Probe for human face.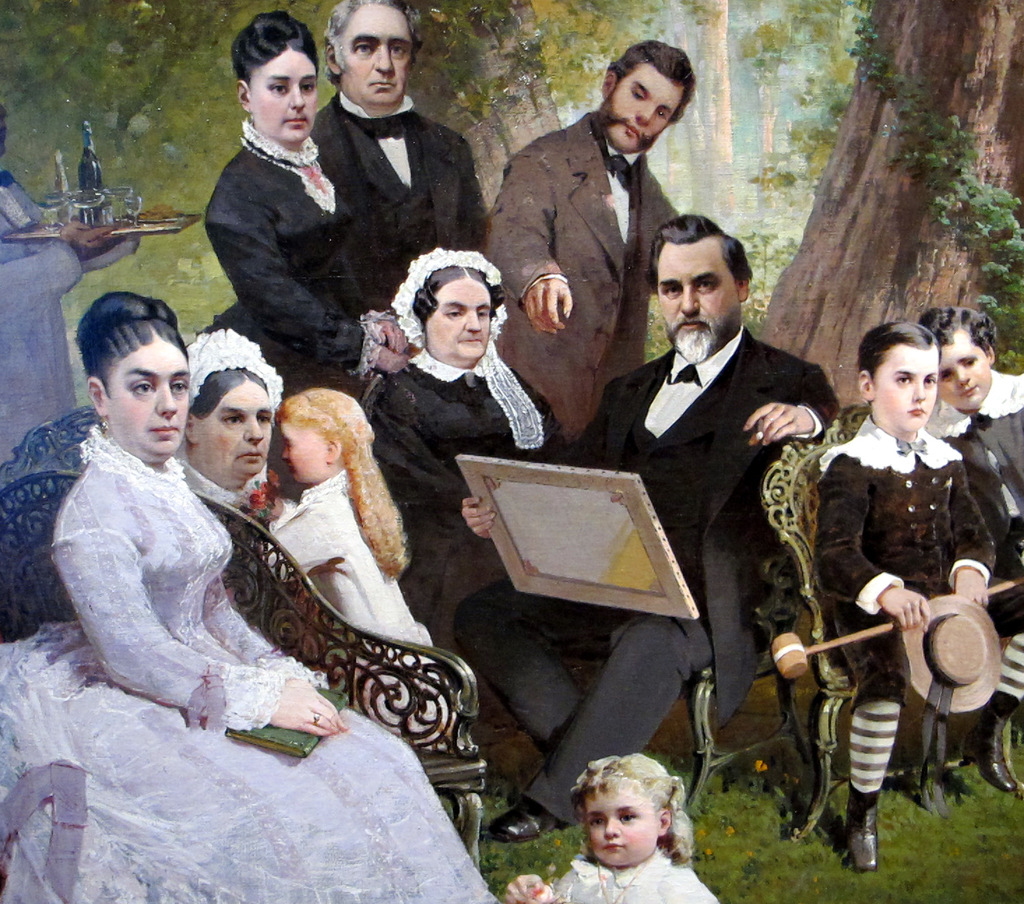
Probe result: detection(337, 0, 413, 110).
